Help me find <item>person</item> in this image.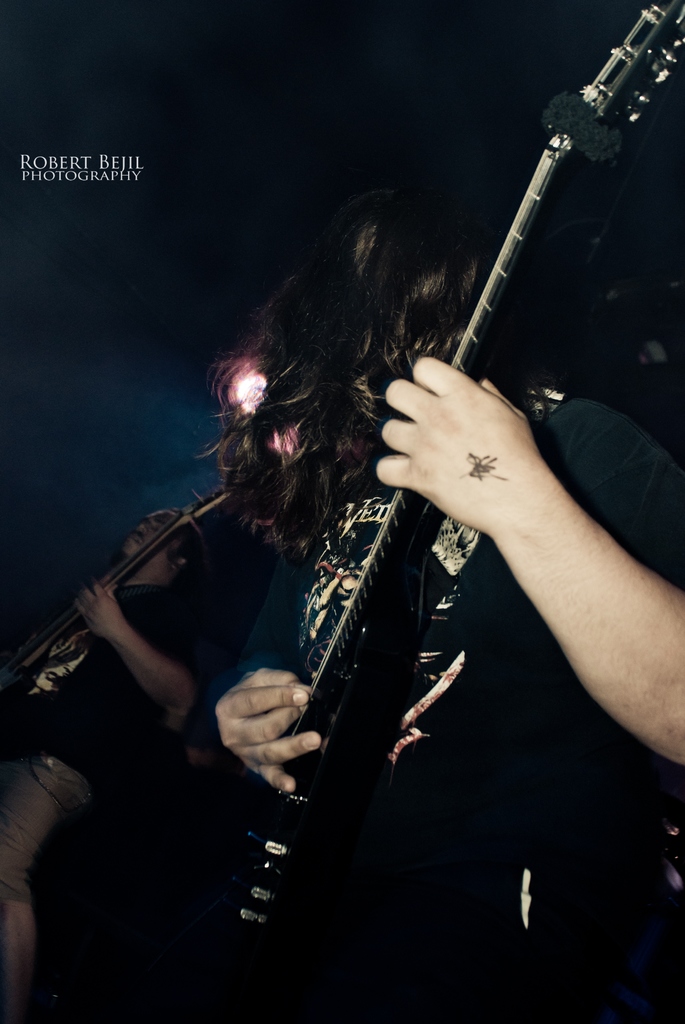
Found it: <bbox>194, 200, 684, 1023</bbox>.
